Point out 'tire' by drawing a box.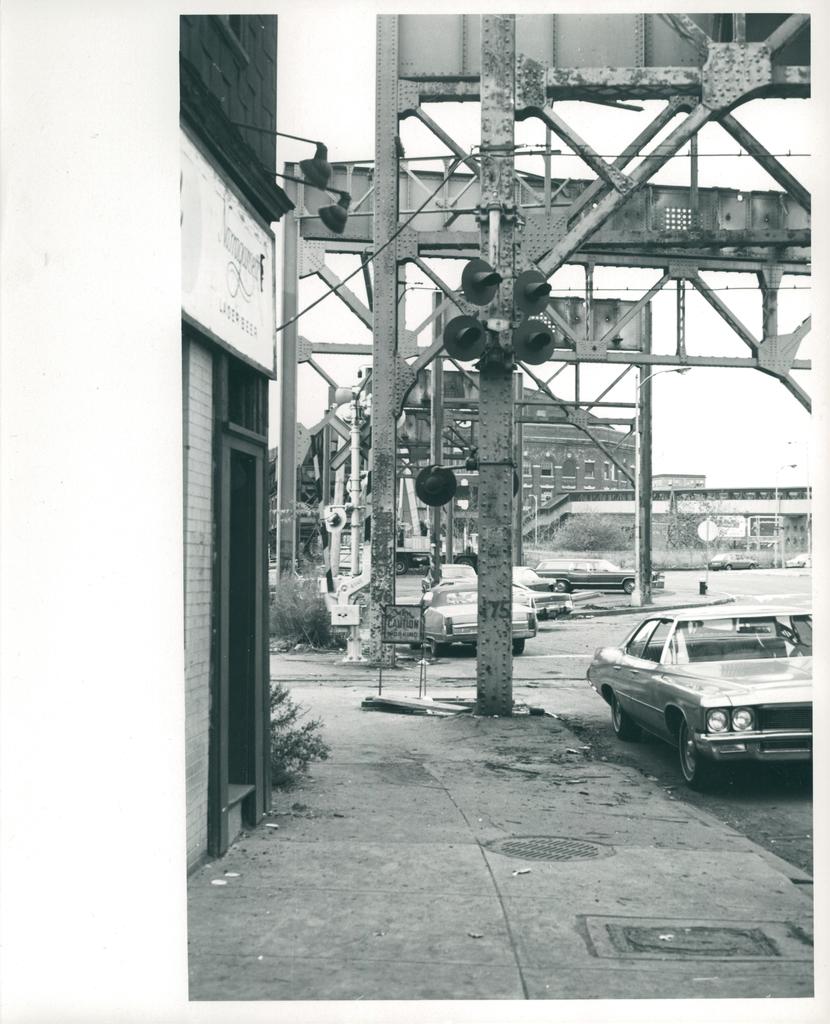
(left=608, top=694, right=635, bottom=739).
